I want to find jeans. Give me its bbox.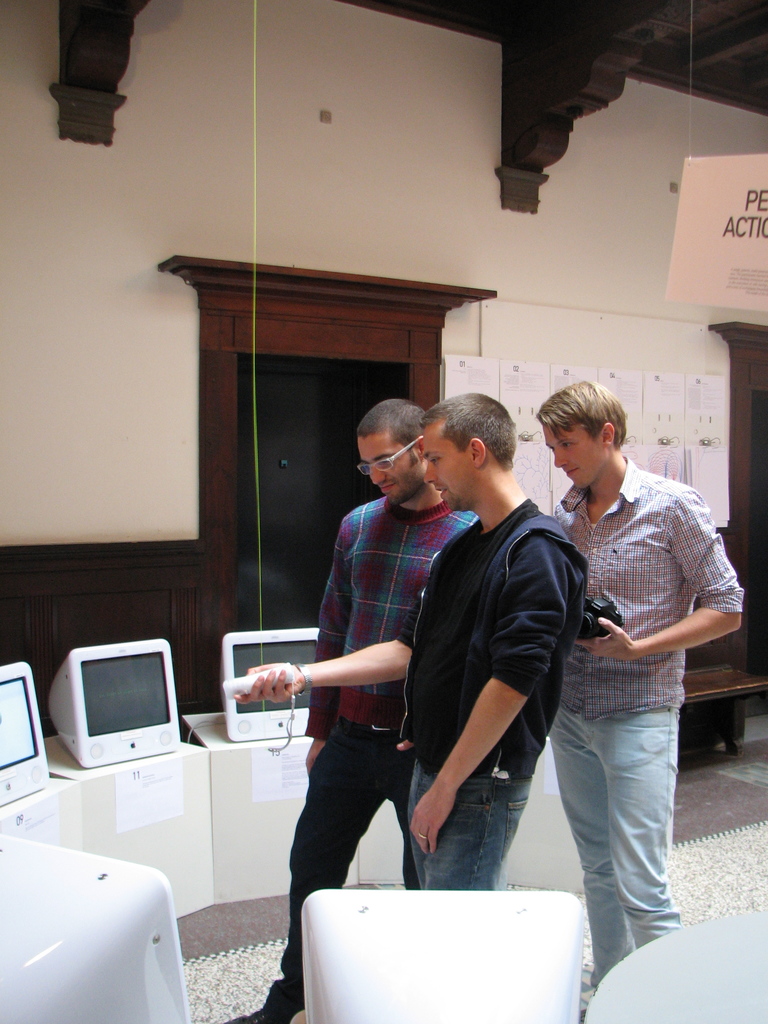
[557, 673, 694, 980].
